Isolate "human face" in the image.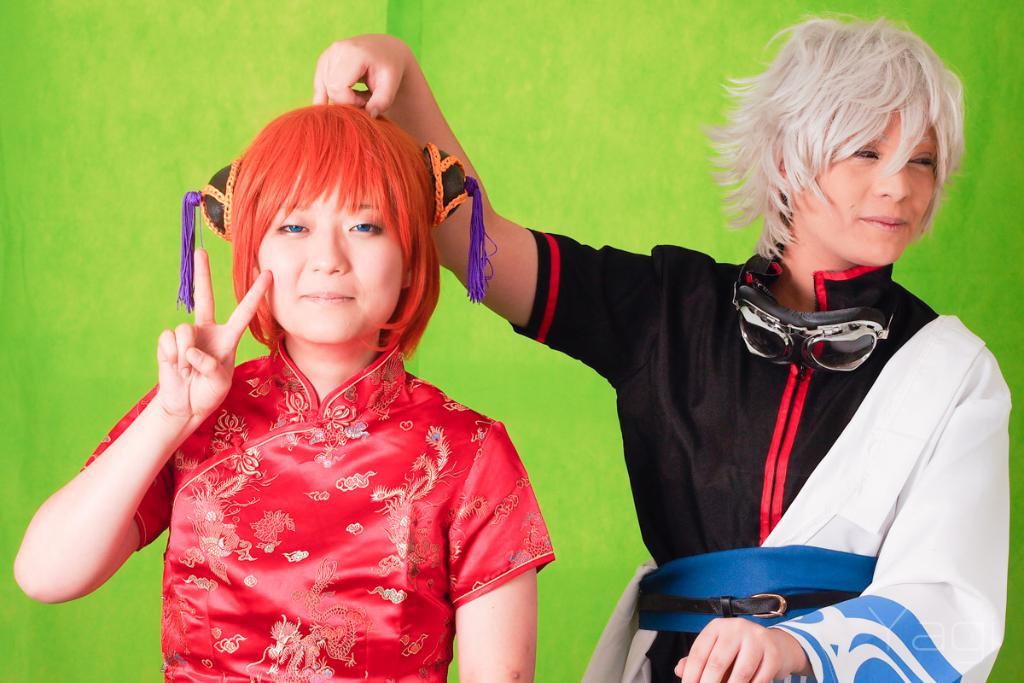
Isolated region: (x1=255, y1=178, x2=404, y2=340).
